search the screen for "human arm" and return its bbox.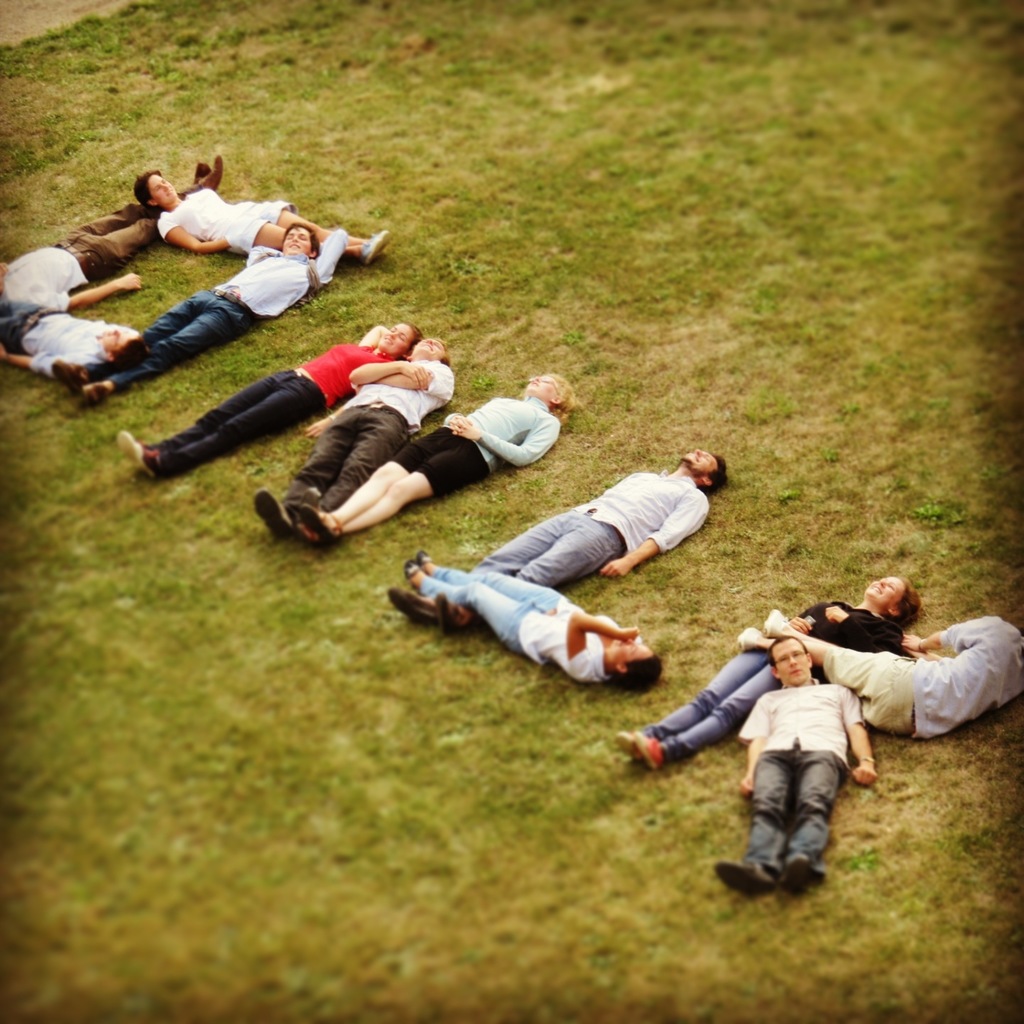
Found: 359:316:385:346.
